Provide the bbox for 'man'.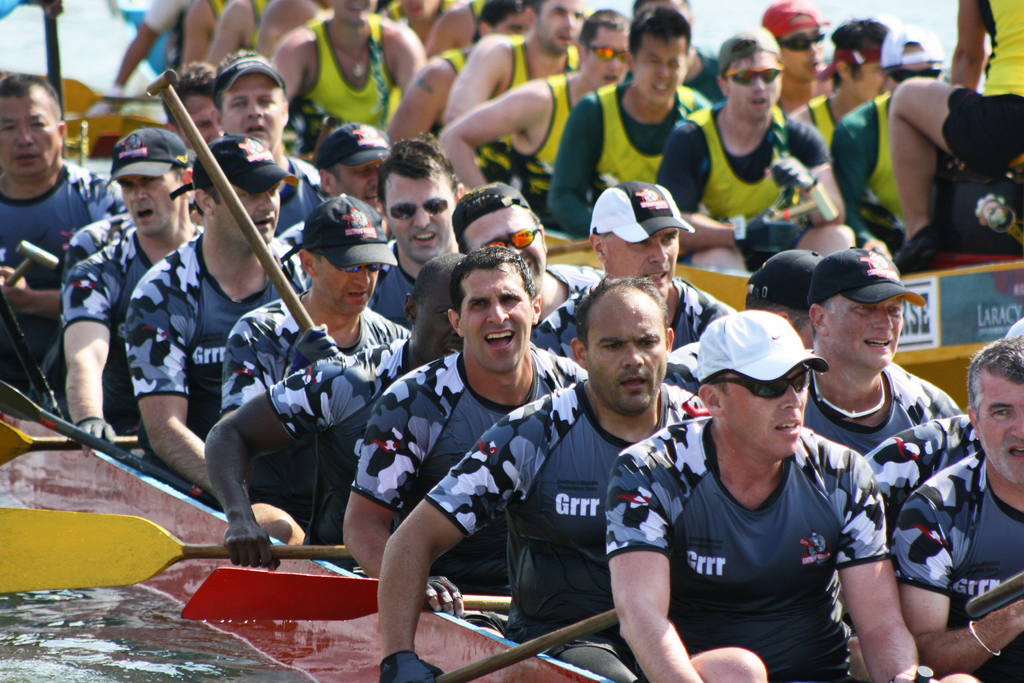
box=[221, 194, 415, 539].
